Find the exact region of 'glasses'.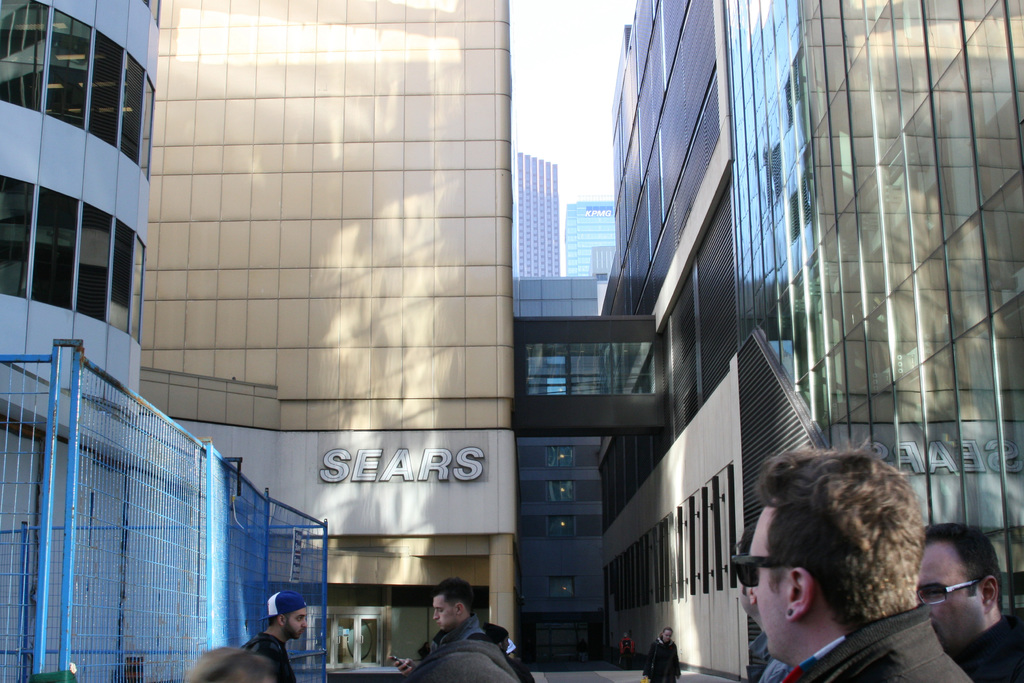
Exact region: (x1=918, y1=579, x2=981, y2=607).
